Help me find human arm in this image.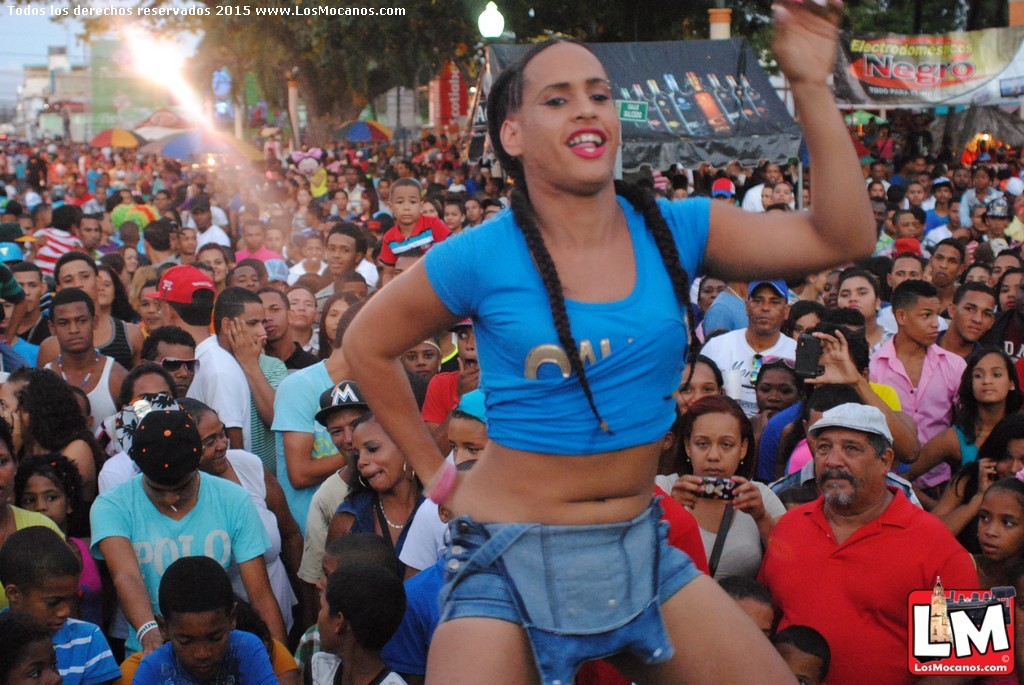
Found it: <box>83,502,162,656</box>.
